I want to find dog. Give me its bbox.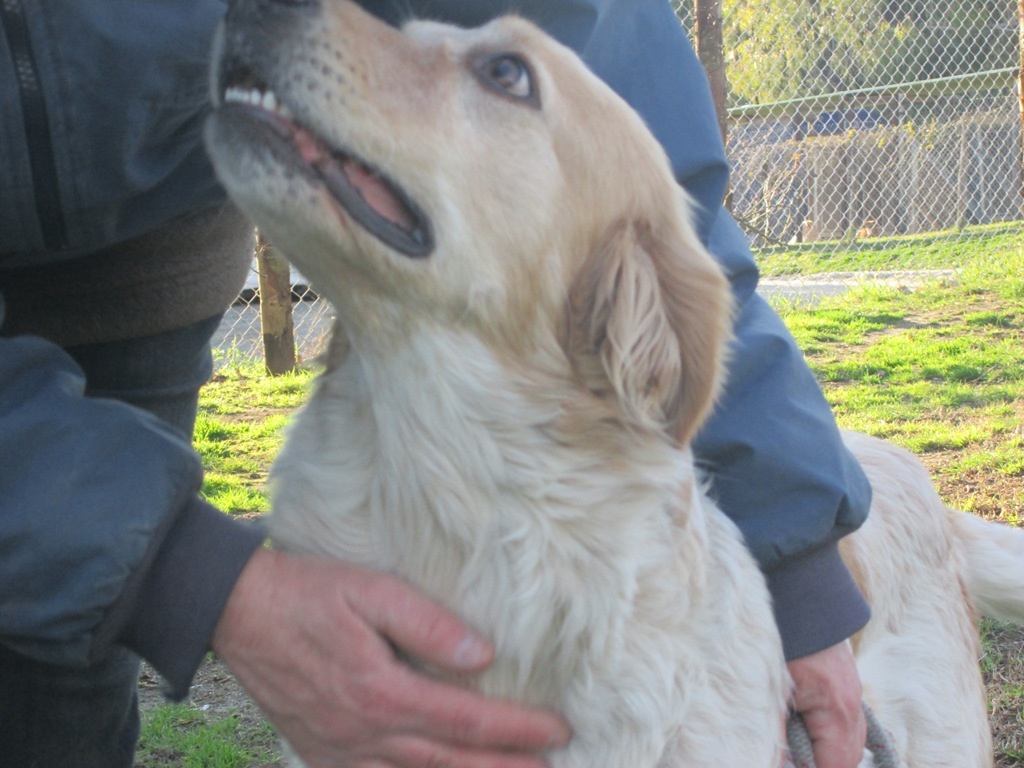
l=171, t=0, r=1023, b=767.
